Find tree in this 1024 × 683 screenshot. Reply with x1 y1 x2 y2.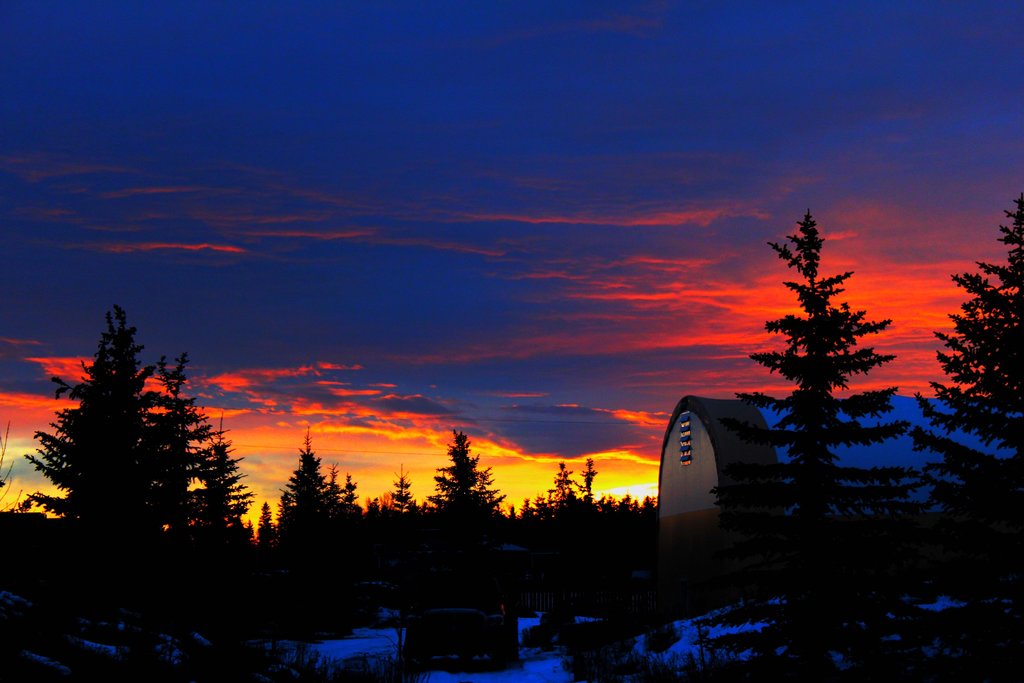
0 298 195 637.
